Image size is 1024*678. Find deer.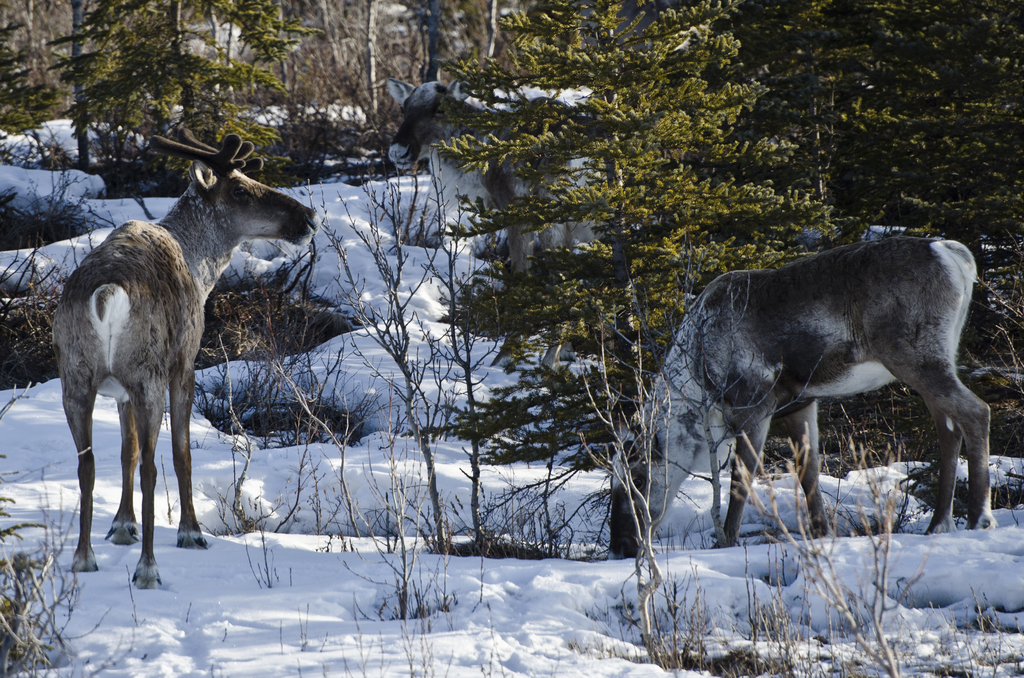
[604,231,991,551].
